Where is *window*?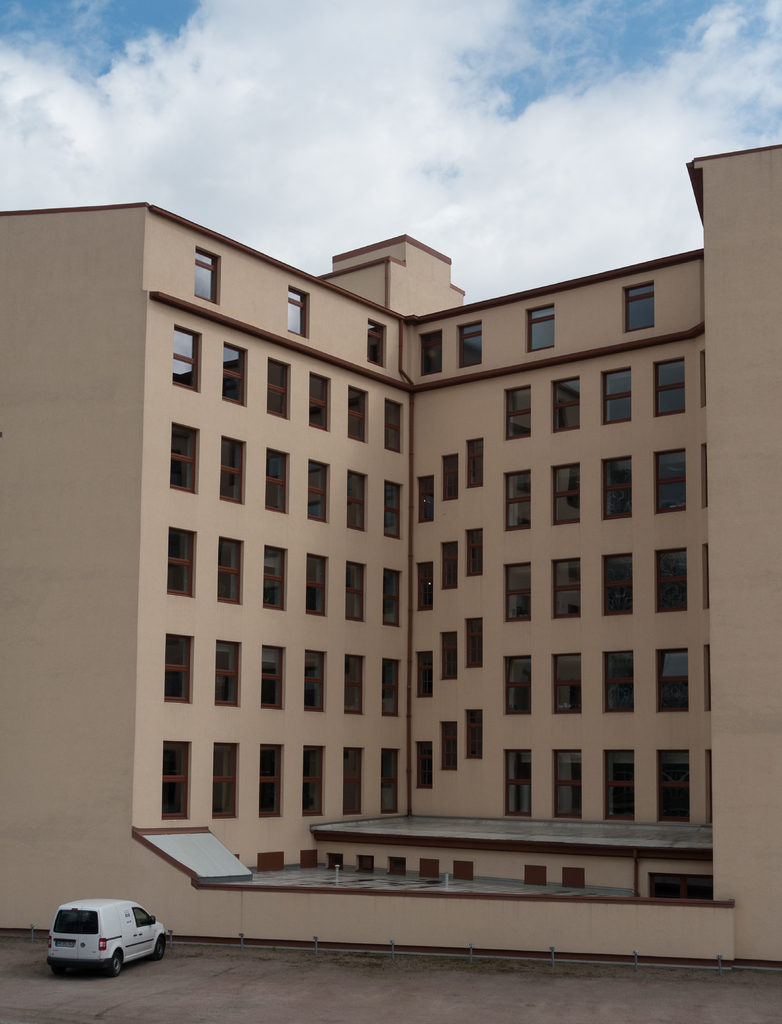
{"left": 439, "top": 540, "right": 460, "bottom": 593}.
